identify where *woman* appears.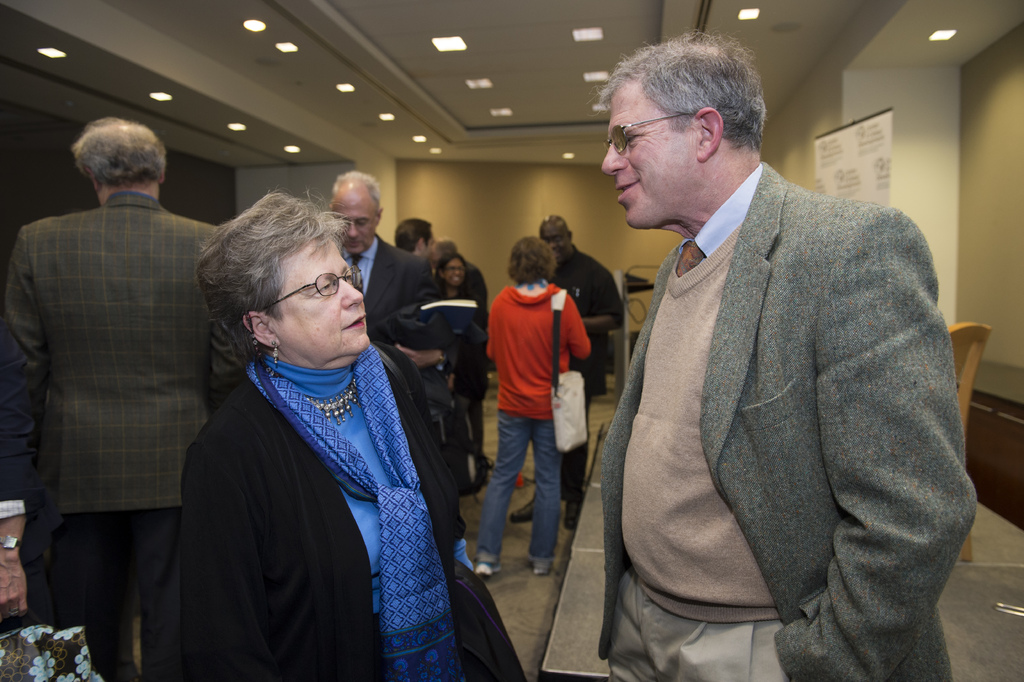
Appears at 152:161:461:681.
